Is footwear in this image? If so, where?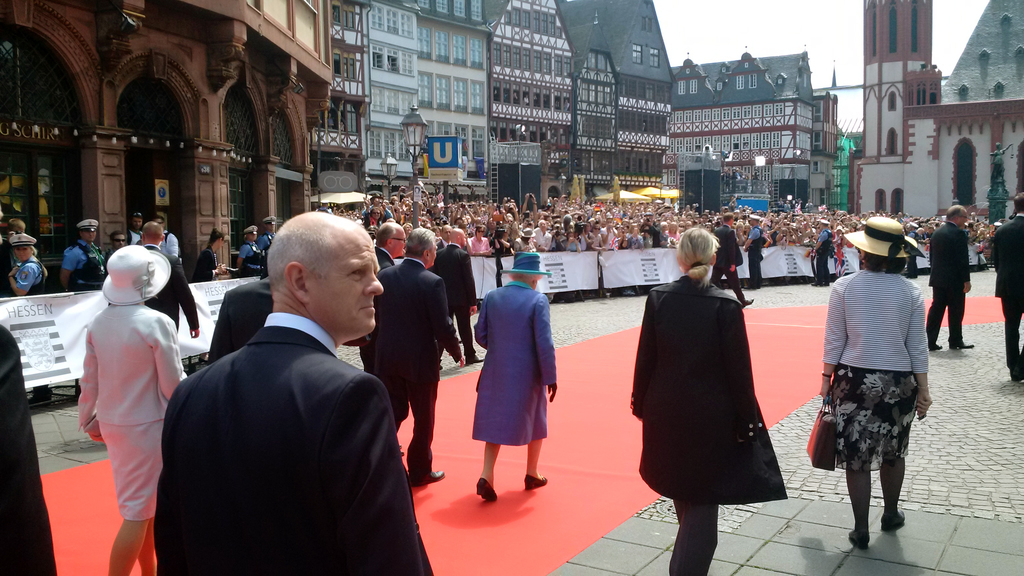
Yes, at l=949, t=339, r=979, b=354.
